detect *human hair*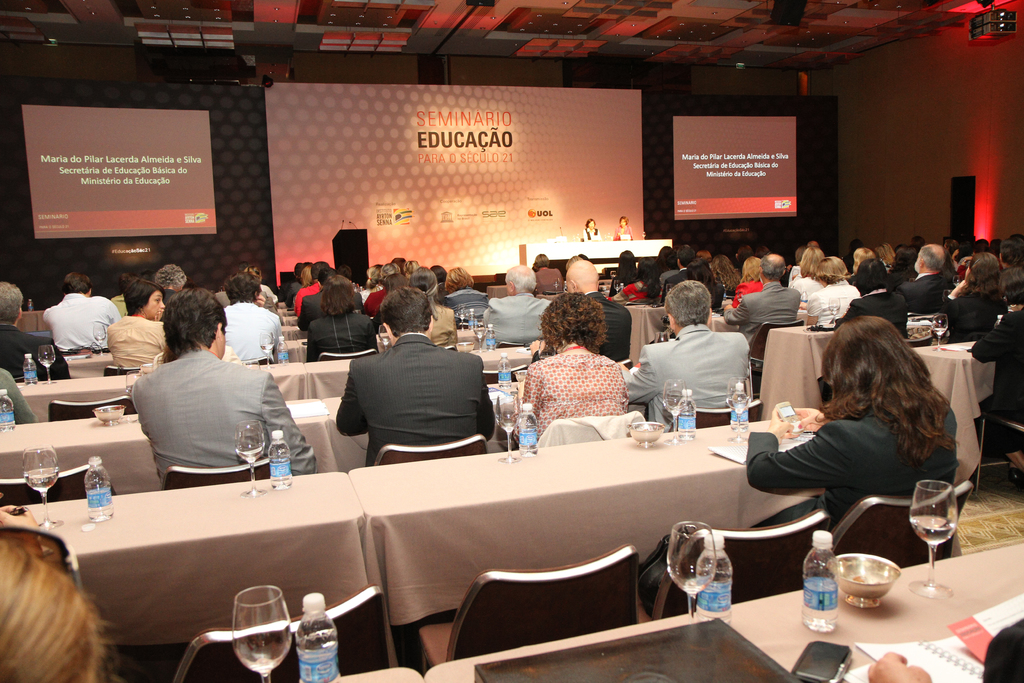
<bbox>224, 272, 262, 303</bbox>
